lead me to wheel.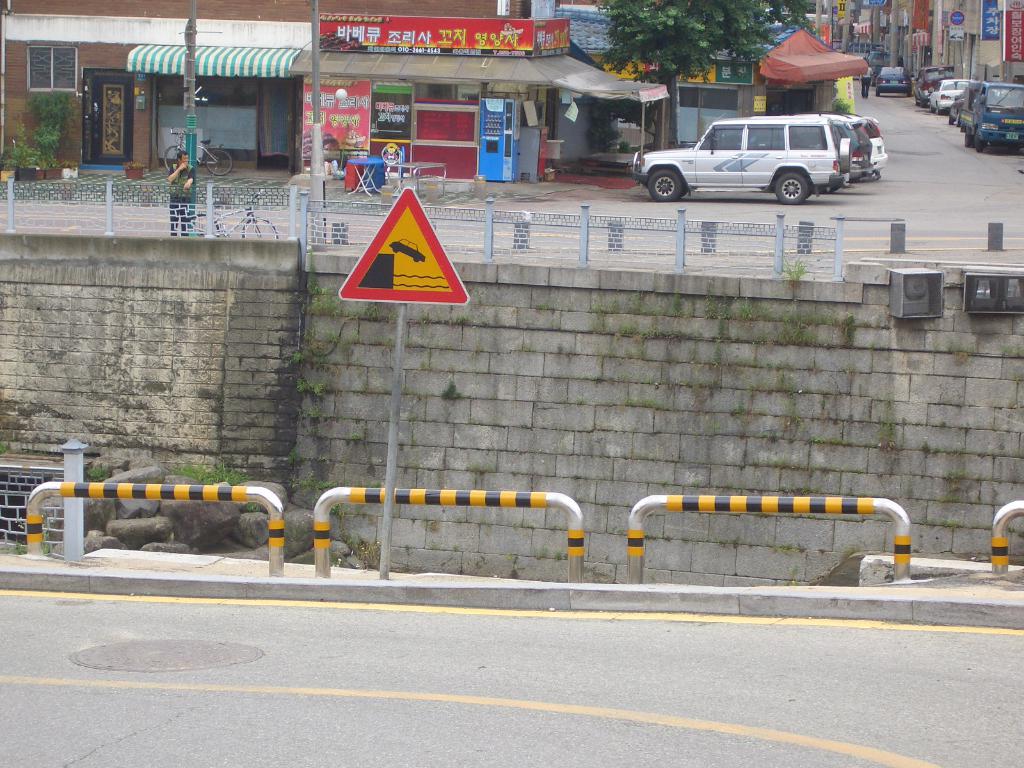
Lead to <region>975, 130, 984, 152</region>.
